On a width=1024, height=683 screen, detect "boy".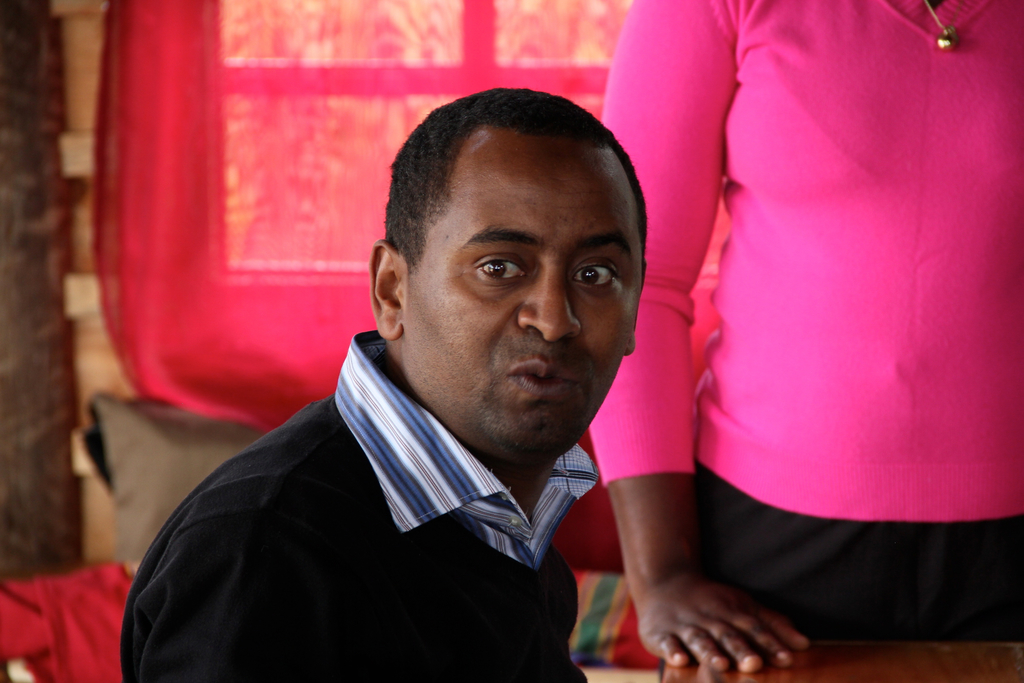
crop(120, 89, 645, 682).
